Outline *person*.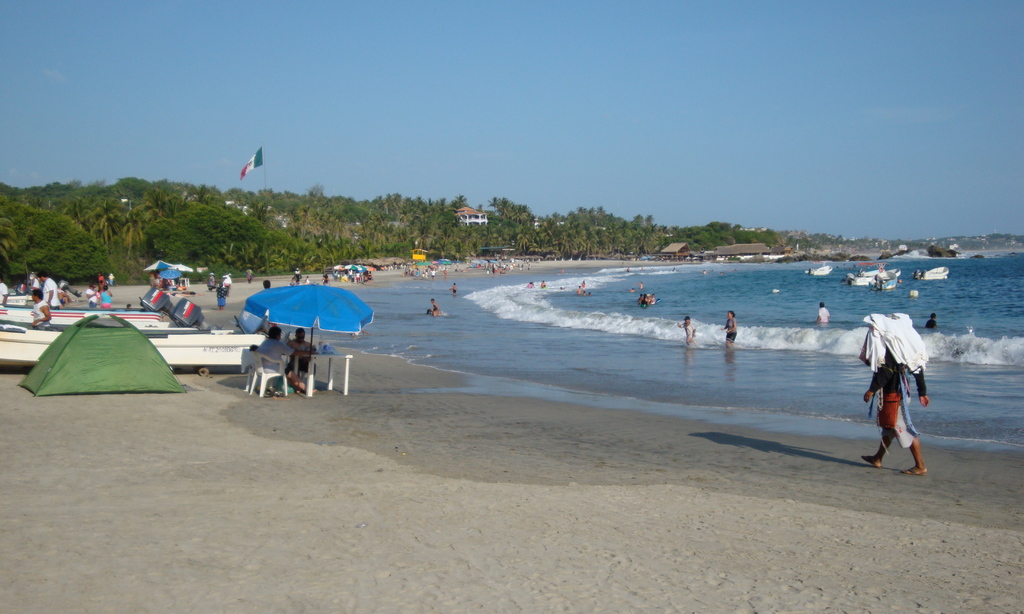
Outline: l=257, t=325, r=319, b=394.
